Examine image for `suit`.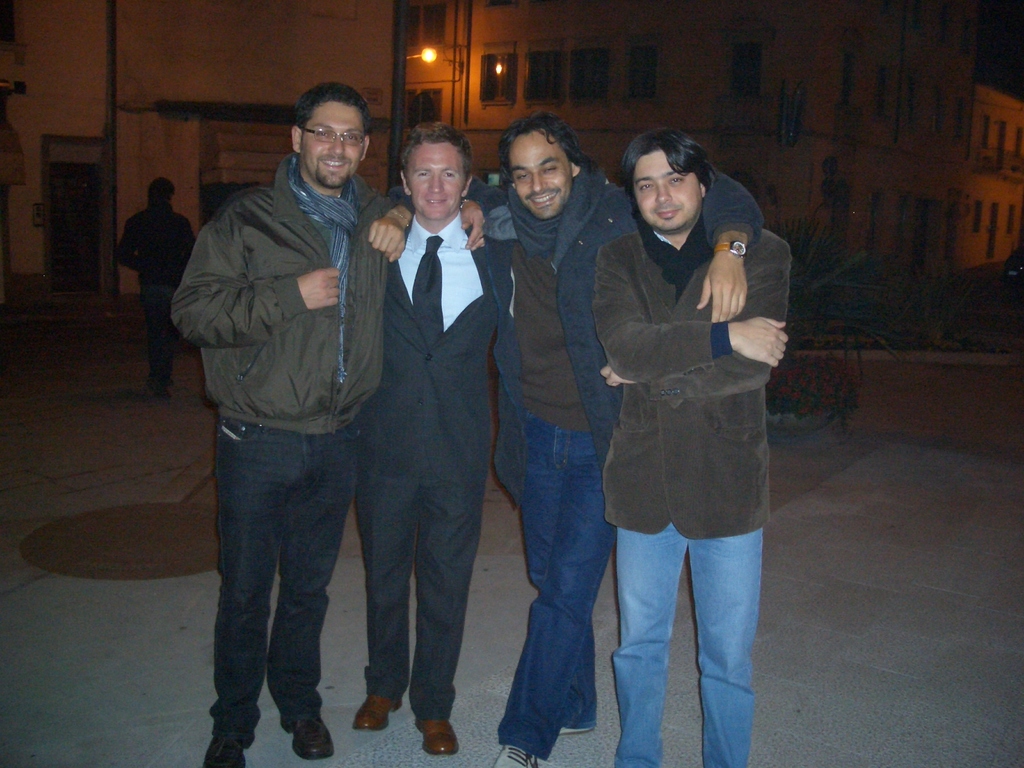
Examination result: {"x1": 337, "y1": 111, "x2": 504, "y2": 740}.
